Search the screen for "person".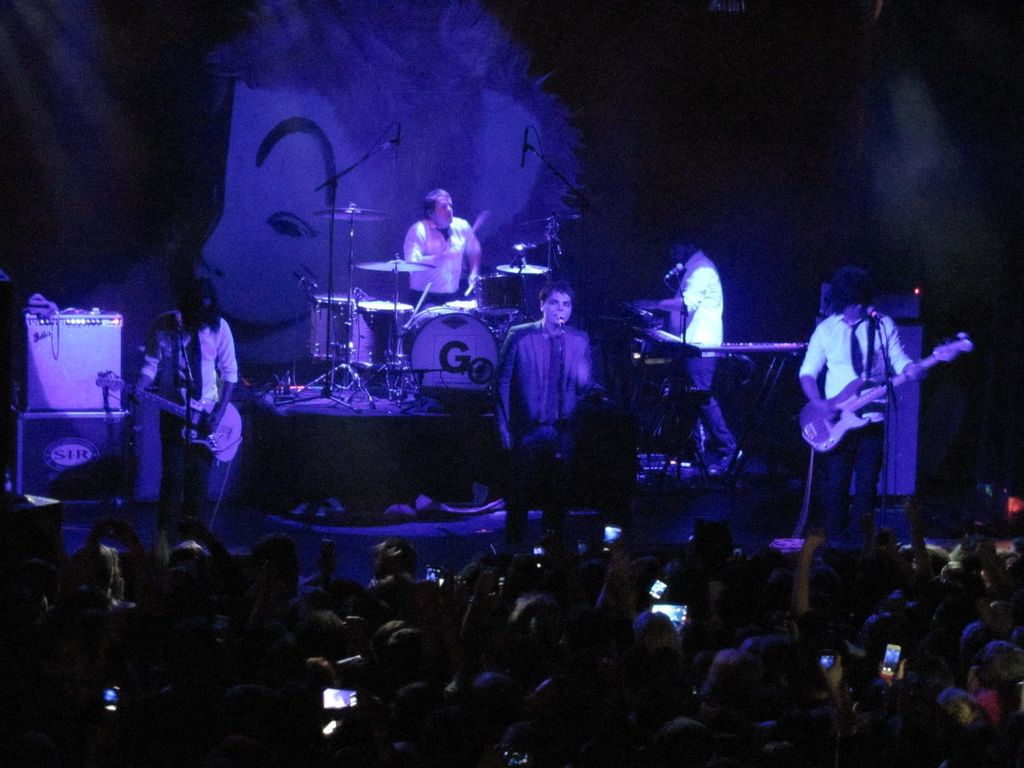
Found at [left=3, top=515, right=1023, bottom=761].
